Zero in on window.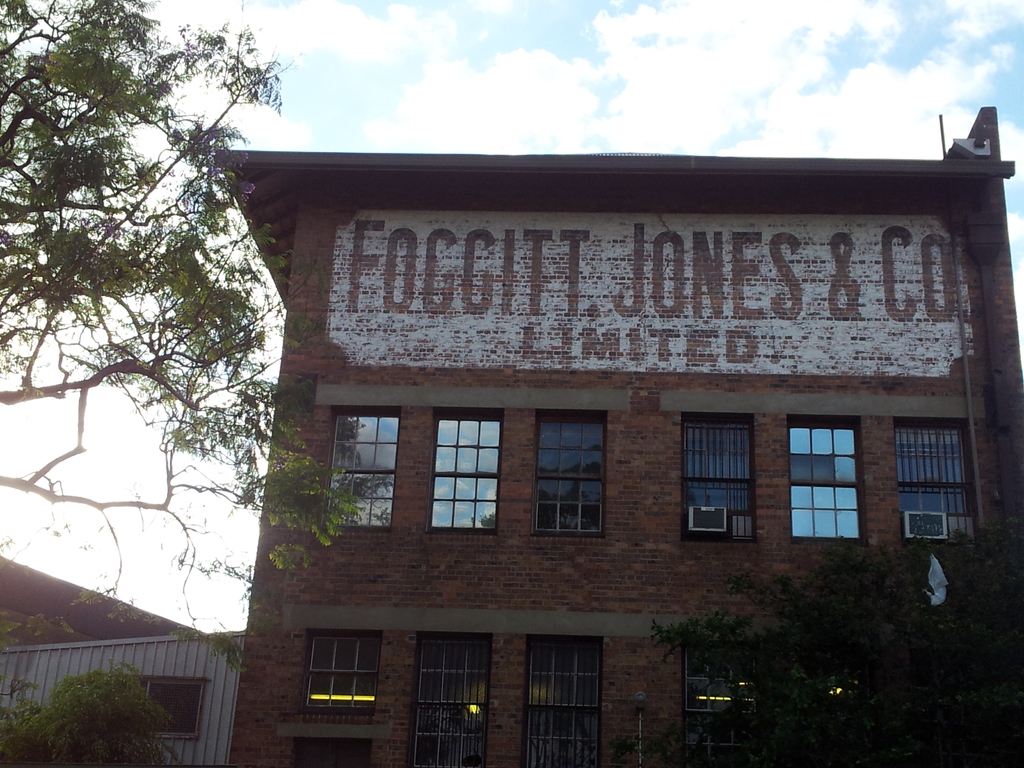
Zeroed in: 788 420 866 543.
